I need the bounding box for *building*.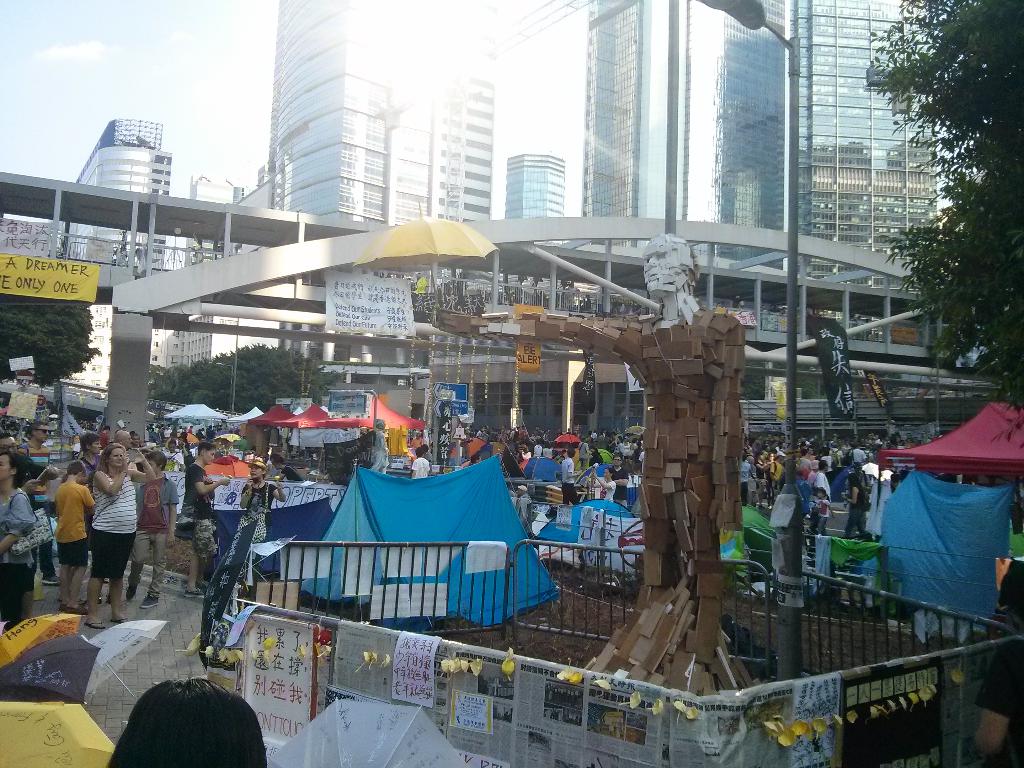
Here it is: {"x1": 191, "y1": 1, "x2": 499, "y2": 233}.
